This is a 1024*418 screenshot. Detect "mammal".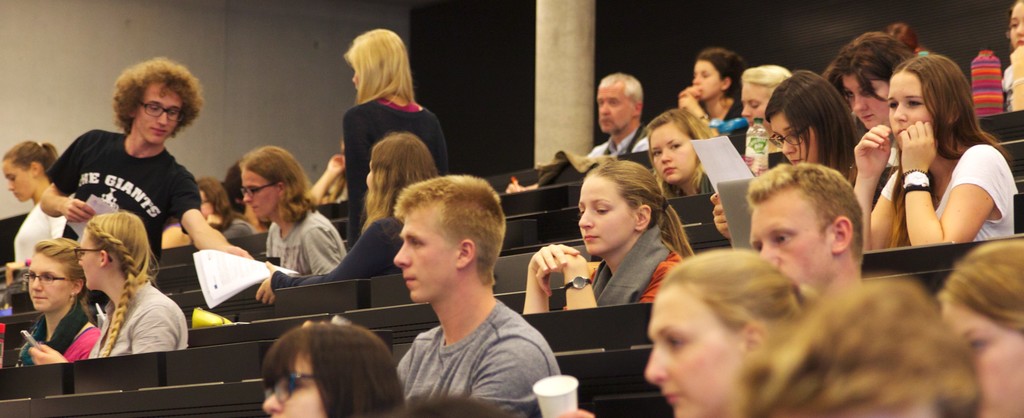
BBox(742, 275, 986, 417).
